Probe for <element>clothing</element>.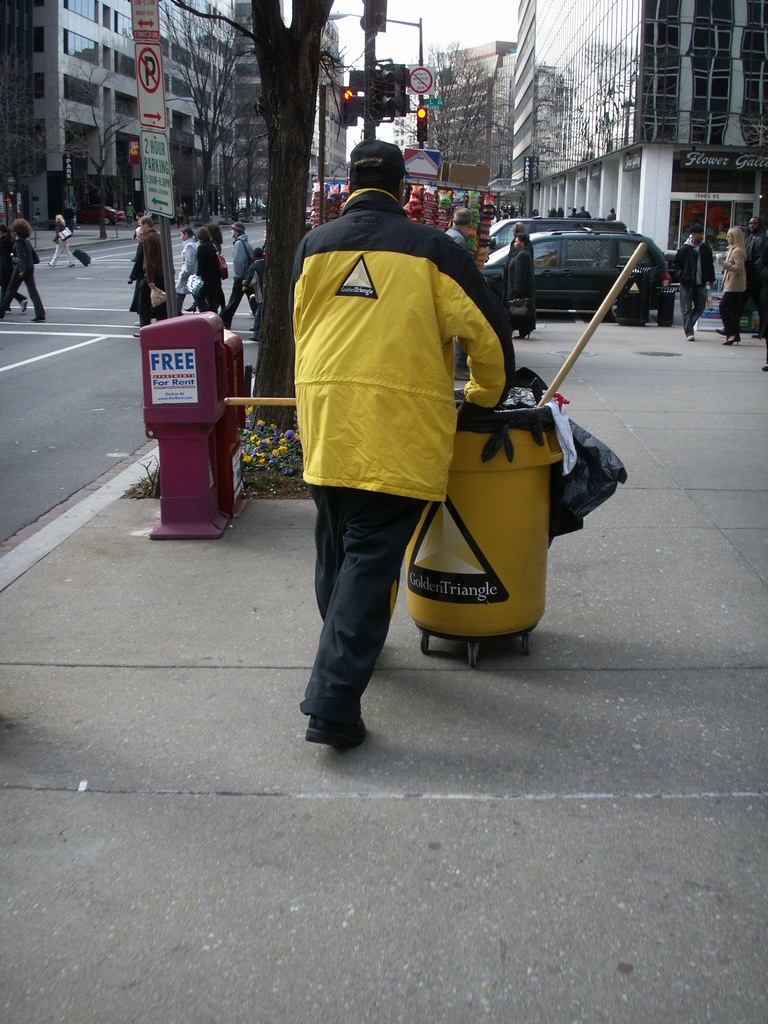
Probe result: box(0, 241, 47, 318).
